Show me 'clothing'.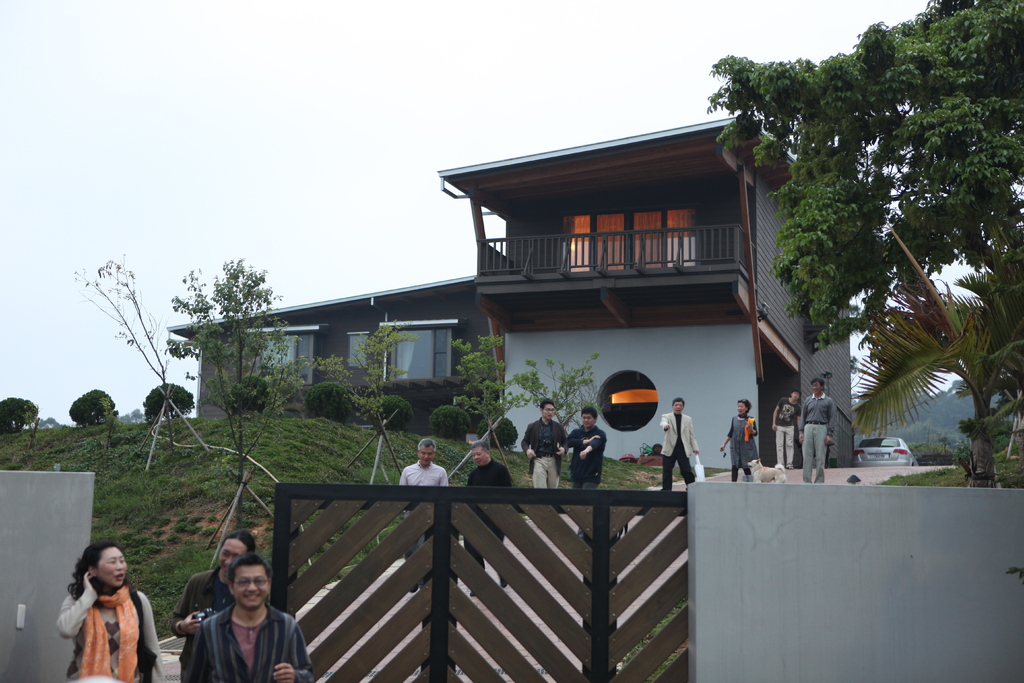
'clothing' is here: [515, 417, 570, 488].
